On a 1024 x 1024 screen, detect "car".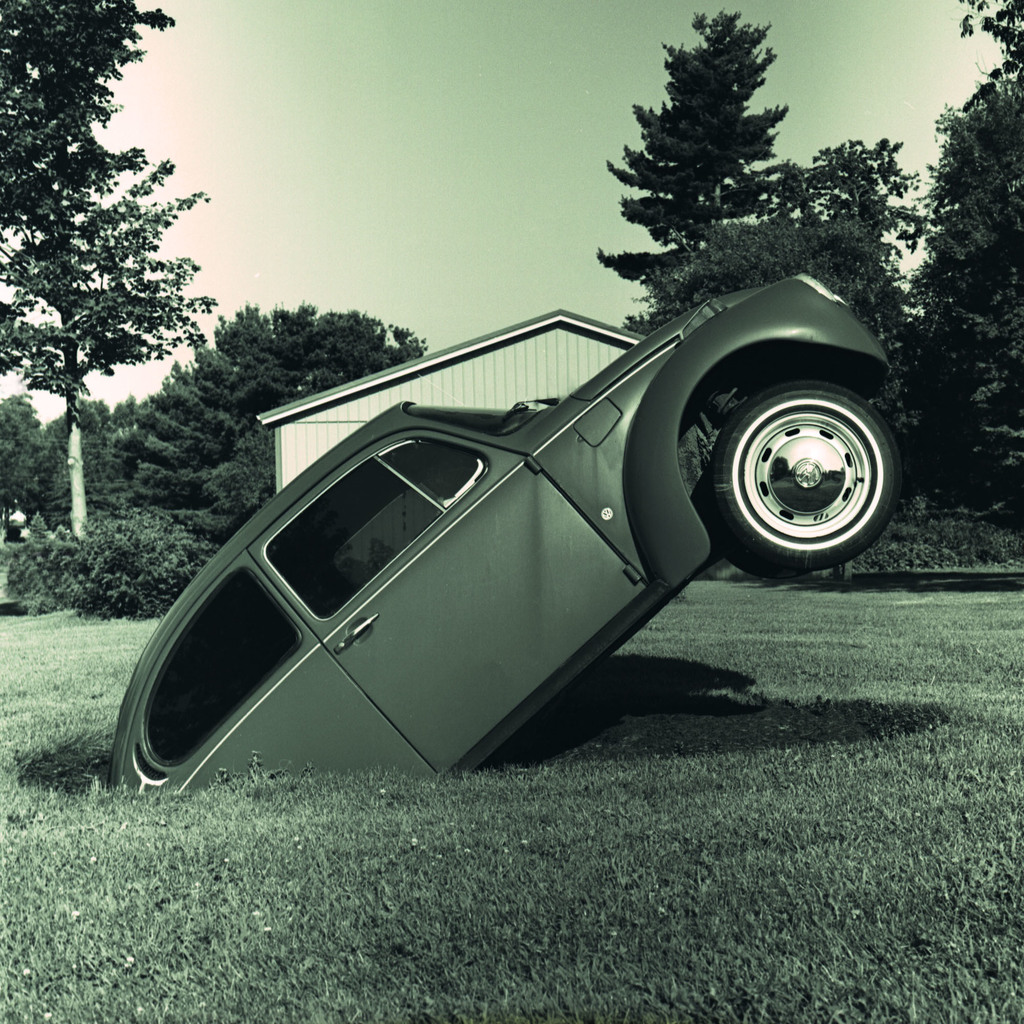
104/273/900/785.
